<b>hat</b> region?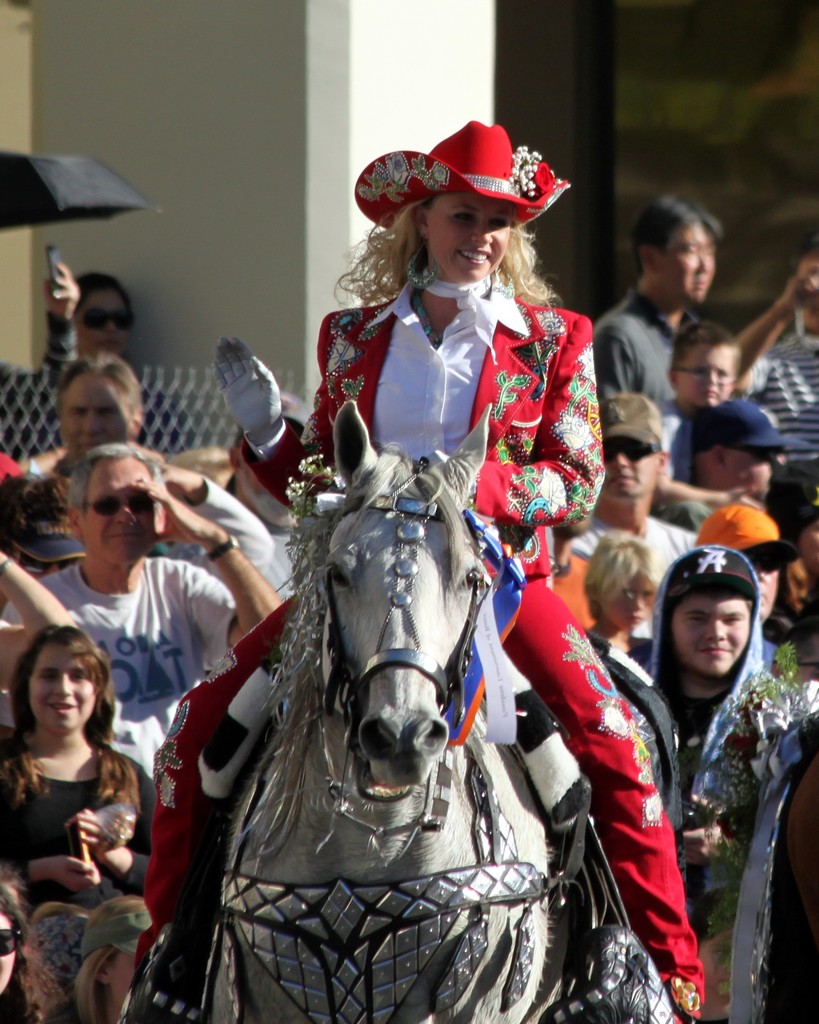
(351,118,569,230)
